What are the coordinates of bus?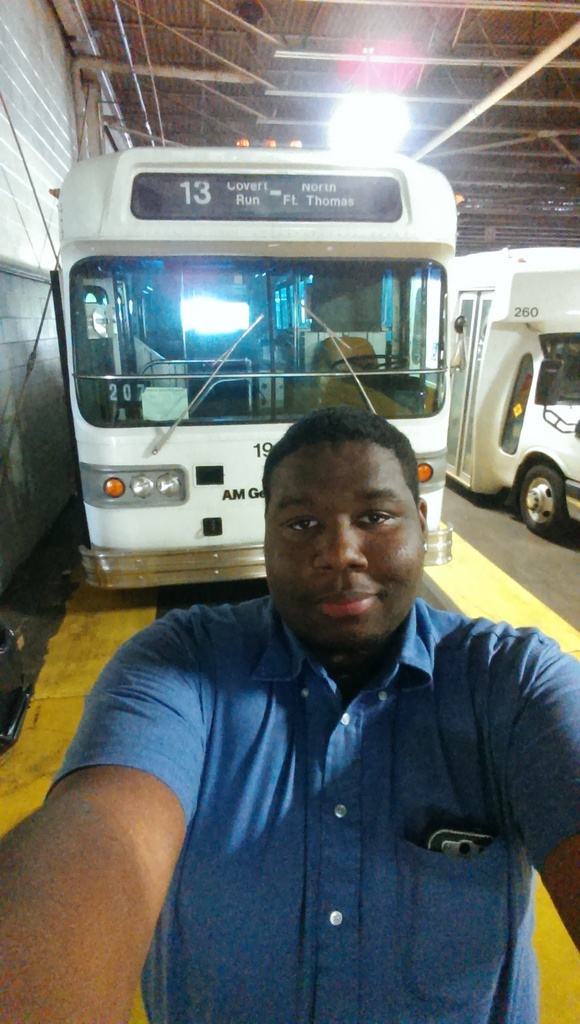
(456, 242, 579, 527).
